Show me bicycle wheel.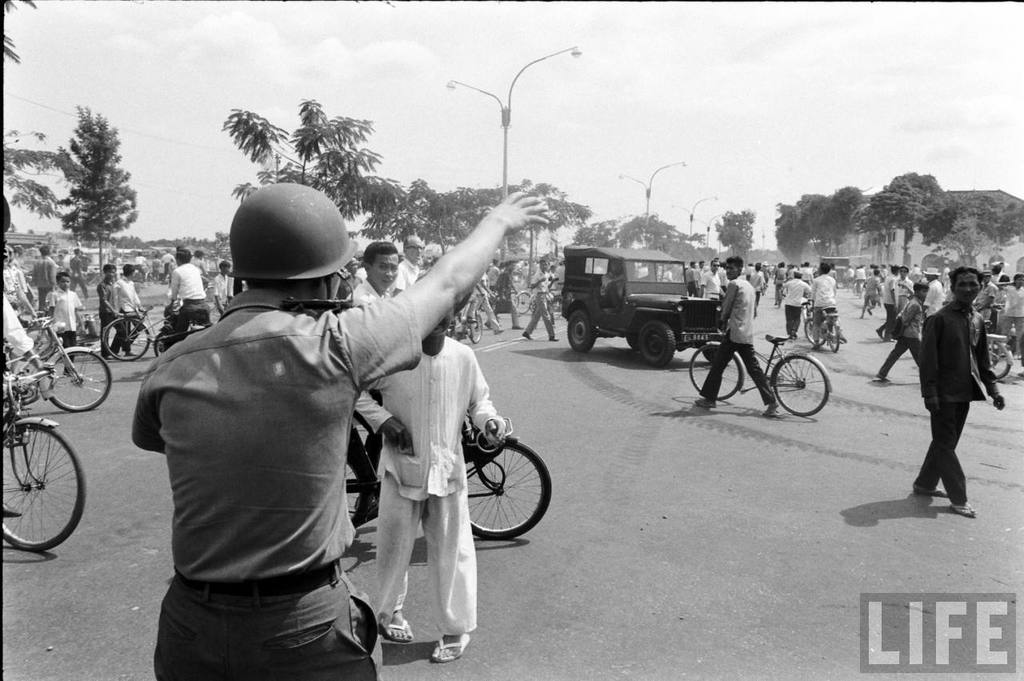
bicycle wheel is here: detection(461, 435, 555, 547).
